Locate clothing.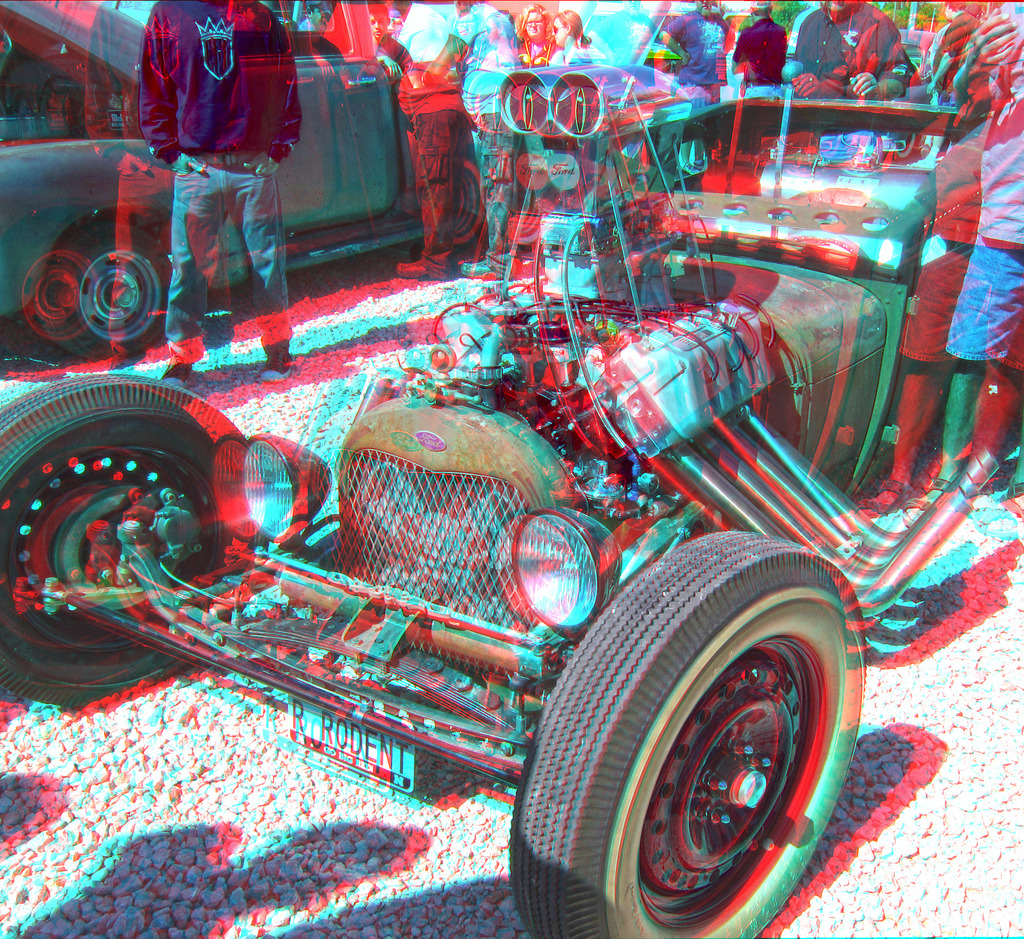
Bounding box: Rect(942, 16, 1023, 367).
